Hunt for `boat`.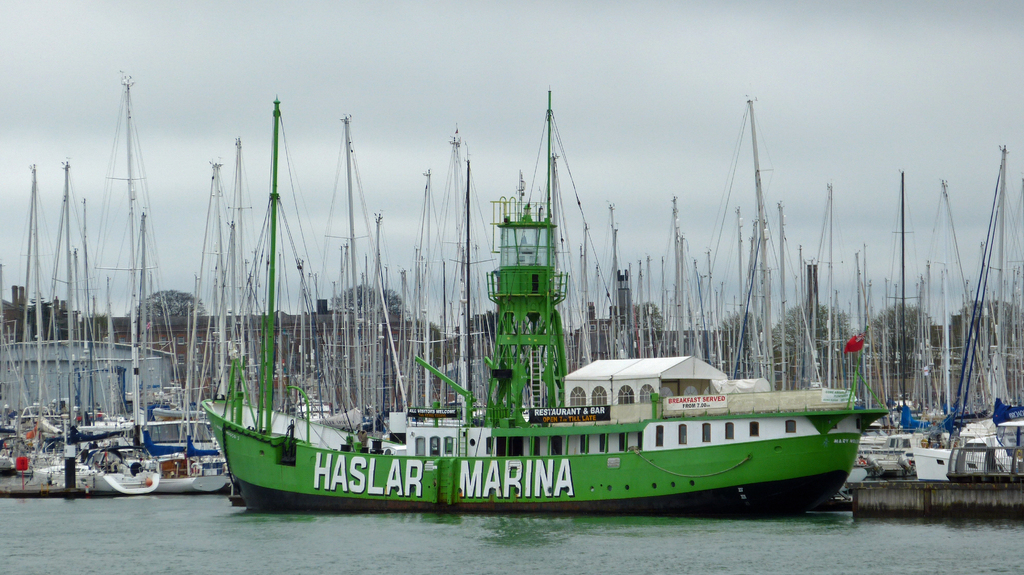
Hunted down at left=0, top=166, right=167, bottom=499.
